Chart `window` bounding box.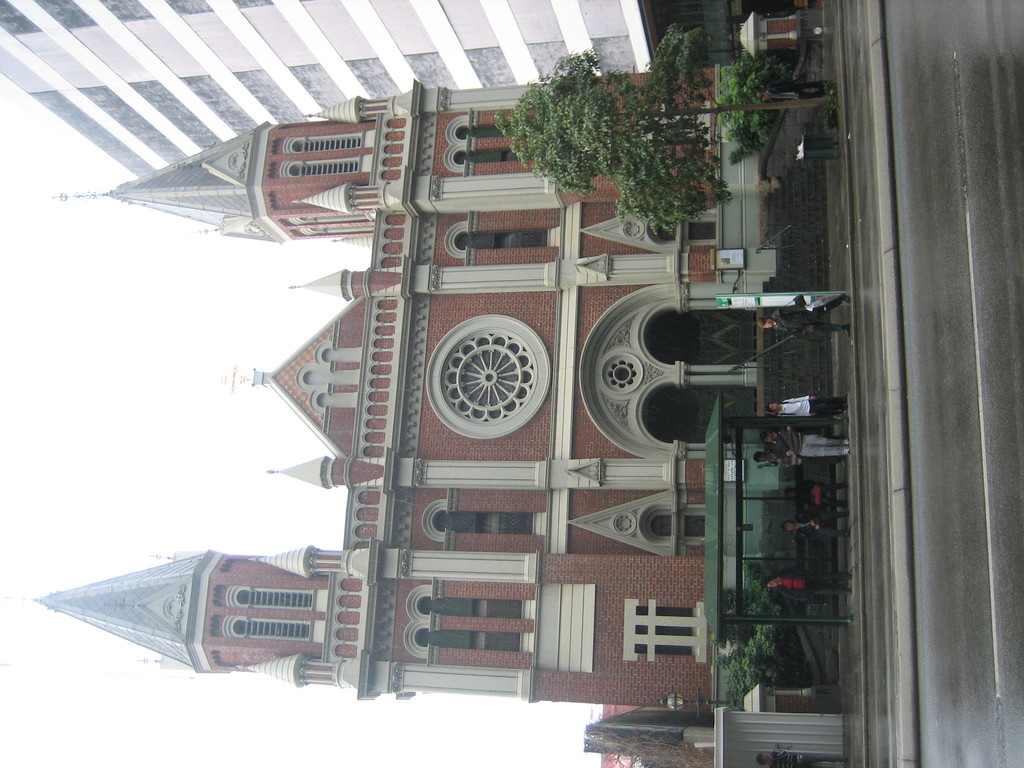
Charted: 429, 303, 554, 442.
